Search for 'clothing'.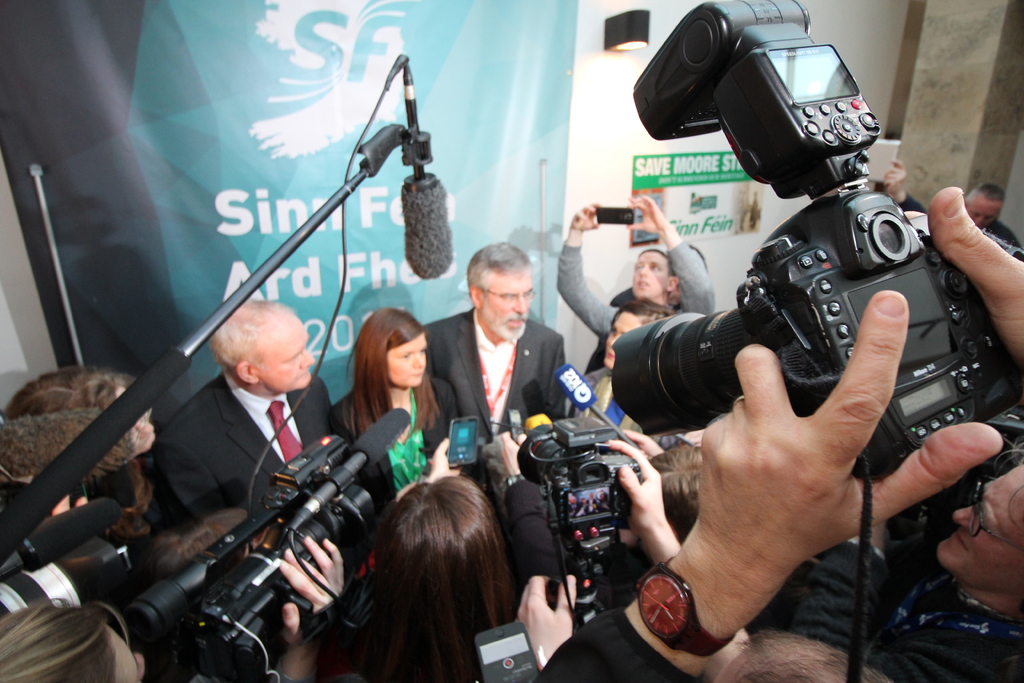
Found at pyautogui.locateOnScreen(328, 374, 458, 515).
